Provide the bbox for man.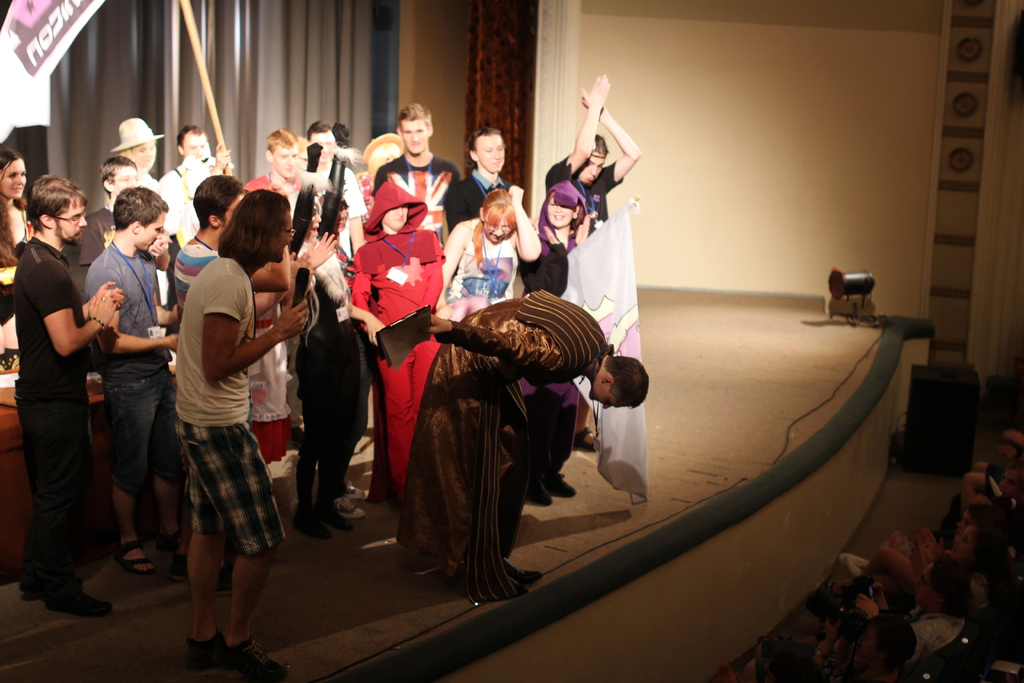
174,186,310,680.
